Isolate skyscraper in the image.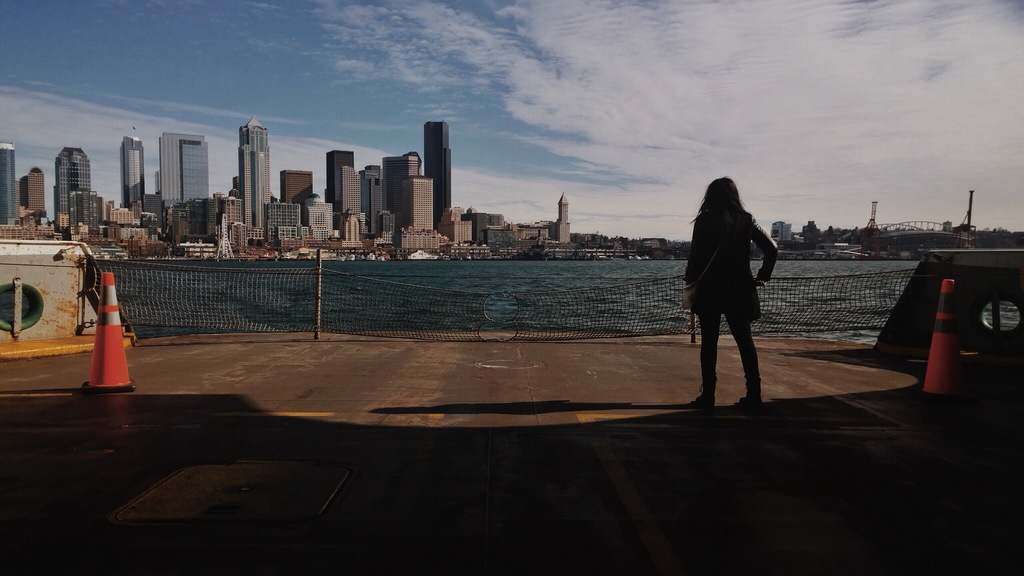
Isolated region: region(175, 200, 214, 250).
